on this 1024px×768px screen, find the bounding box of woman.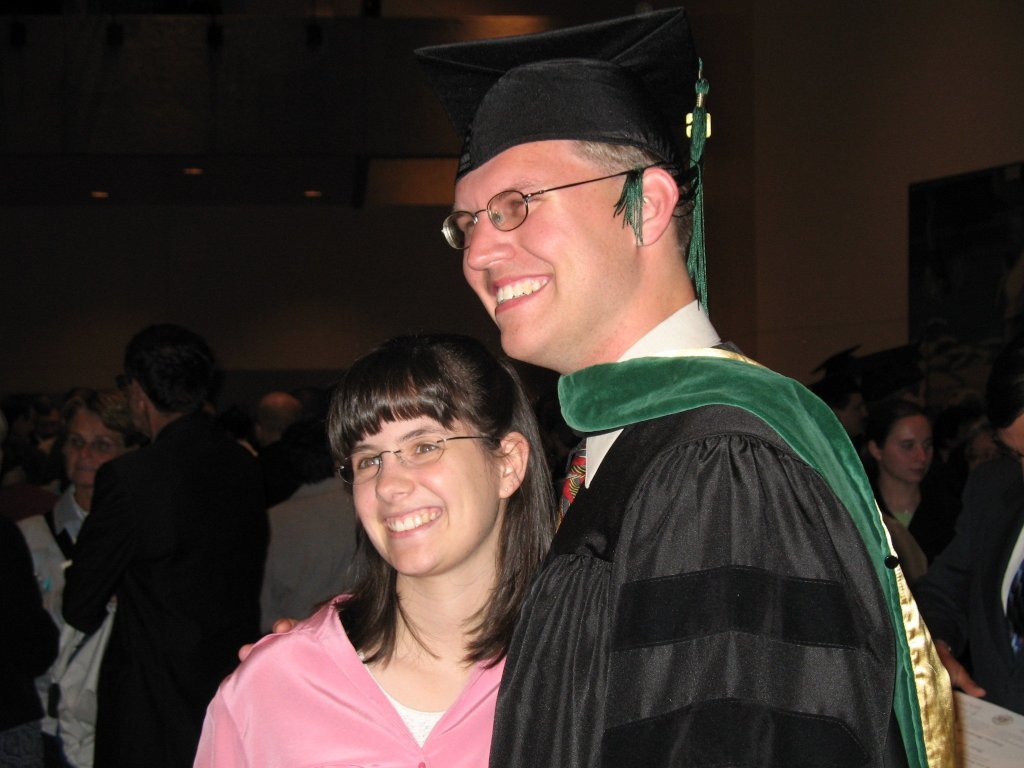
Bounding box: {"x1": 216, "y1": 326, "x2": 594, "y2": 761}.
